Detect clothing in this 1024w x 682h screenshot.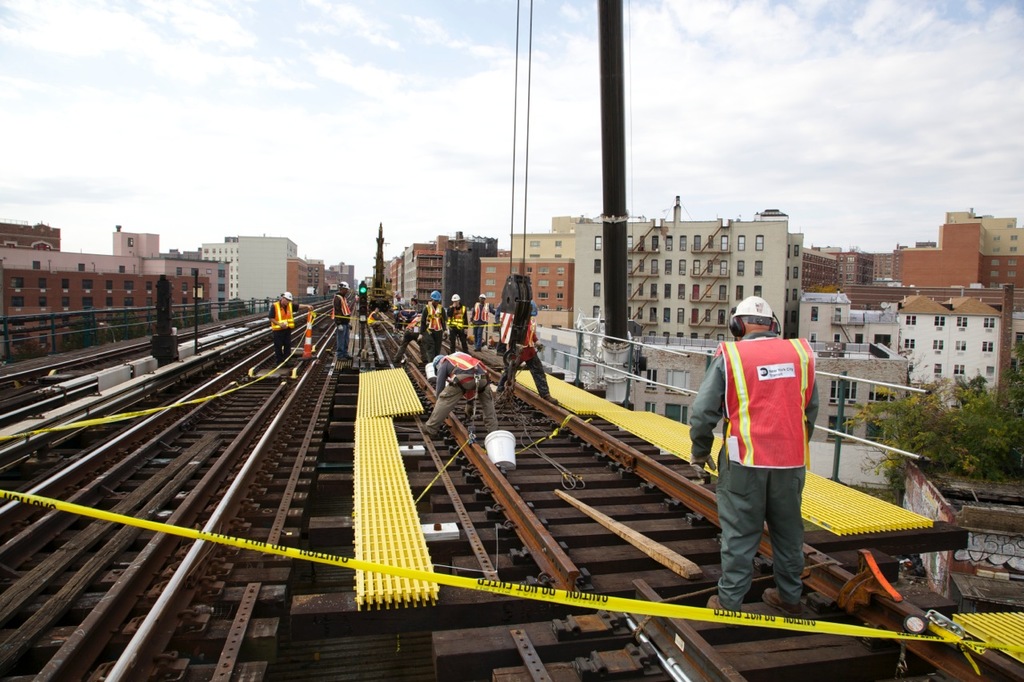
Detection: region(334, 293, 358, 346).
